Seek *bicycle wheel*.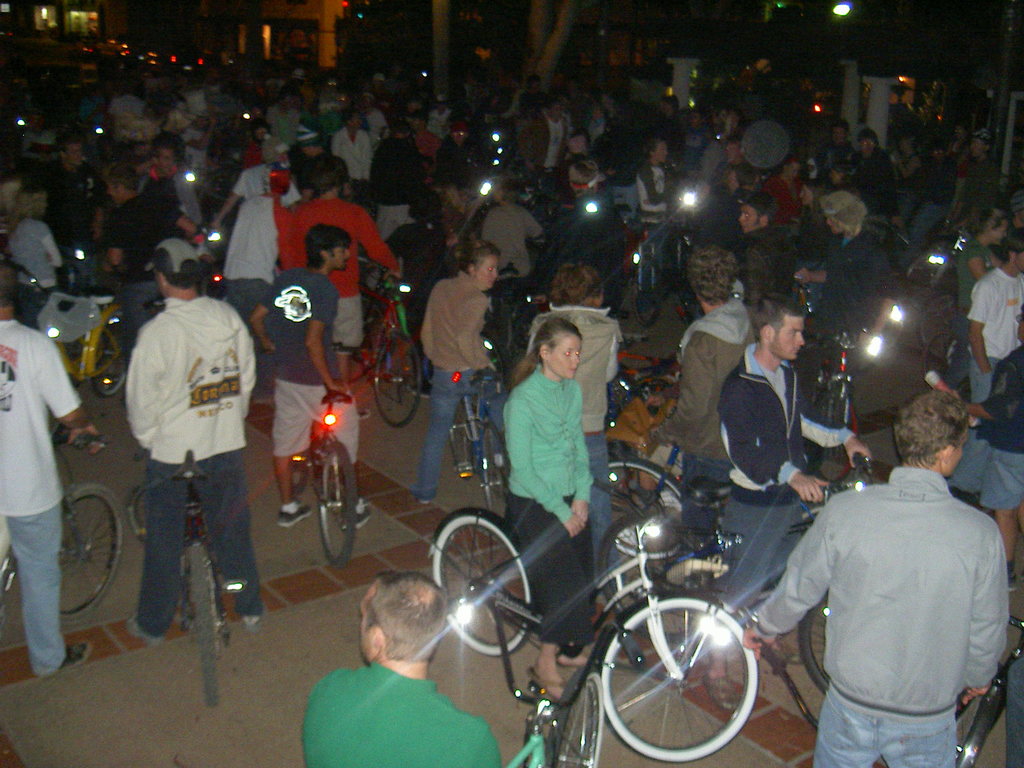
box(429, 516, 528, 660).
